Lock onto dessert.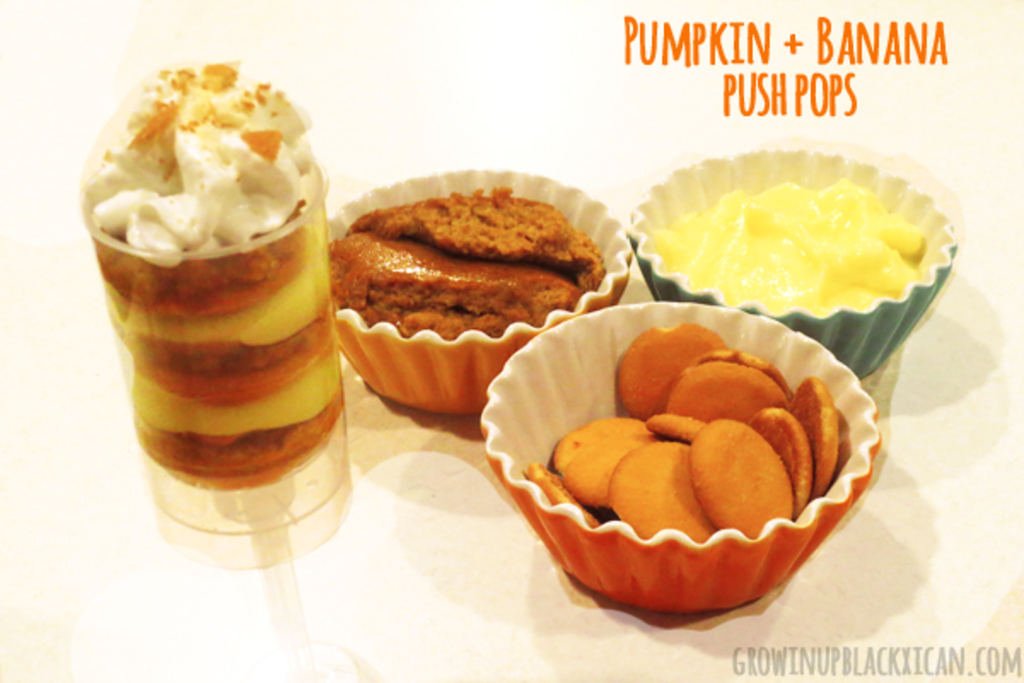
Locked: <box>565,449,609,490</box>.
